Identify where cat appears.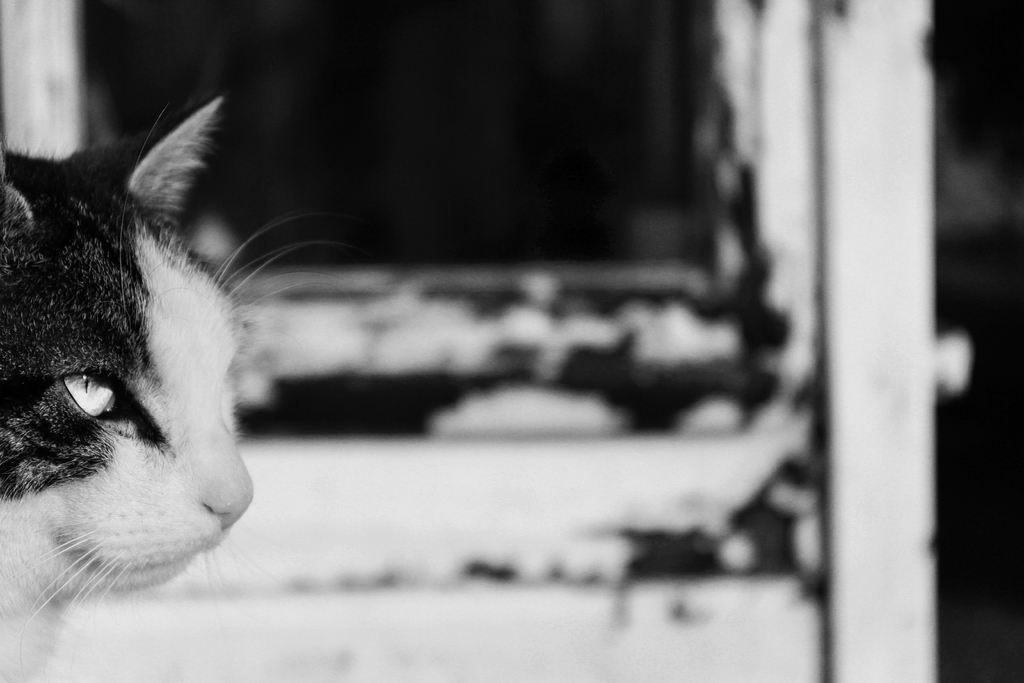
Appears at {"left": 0, "top": 96, "right": 349, "bottom": 680}.
